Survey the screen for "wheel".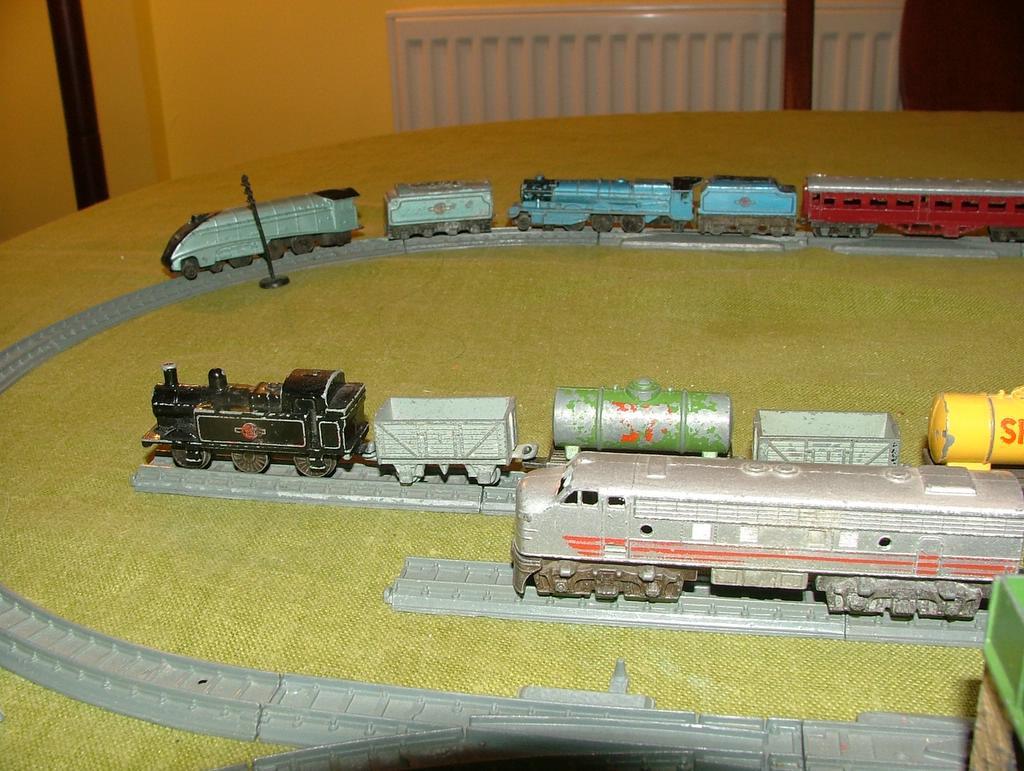
Survey found: x1=710, y1=225, x2=724, y2=236.
